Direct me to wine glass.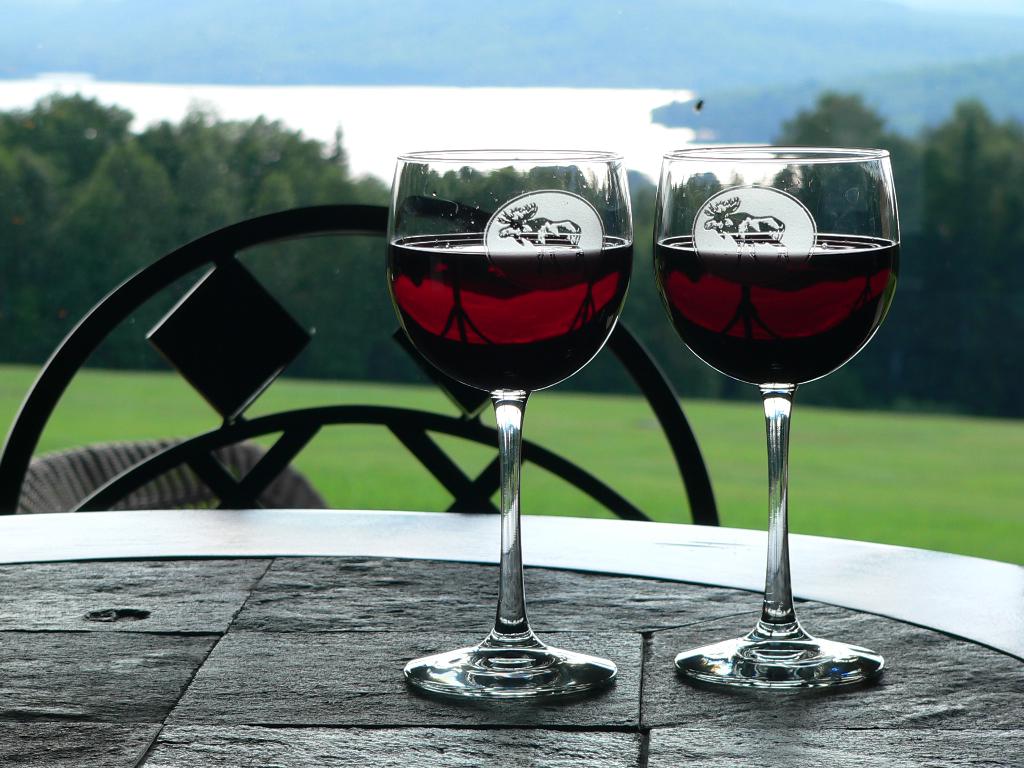
Direction: <bbox>650, 145, 899, 688</bbox>.
